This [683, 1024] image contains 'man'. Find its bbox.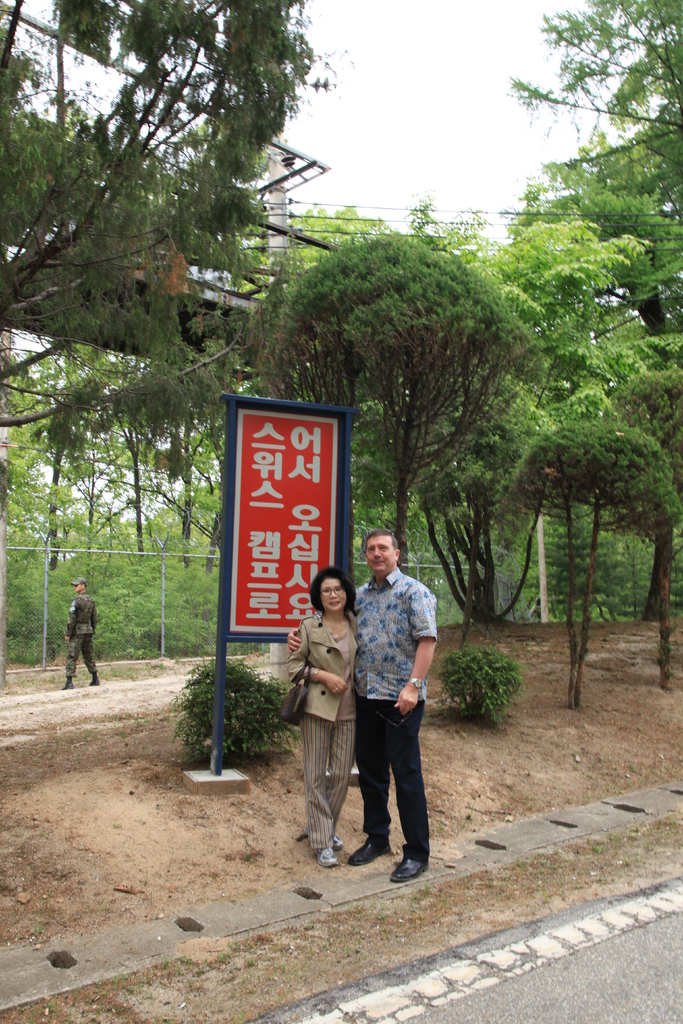
[x1=342, y1=530, x2=443, y2=880].
